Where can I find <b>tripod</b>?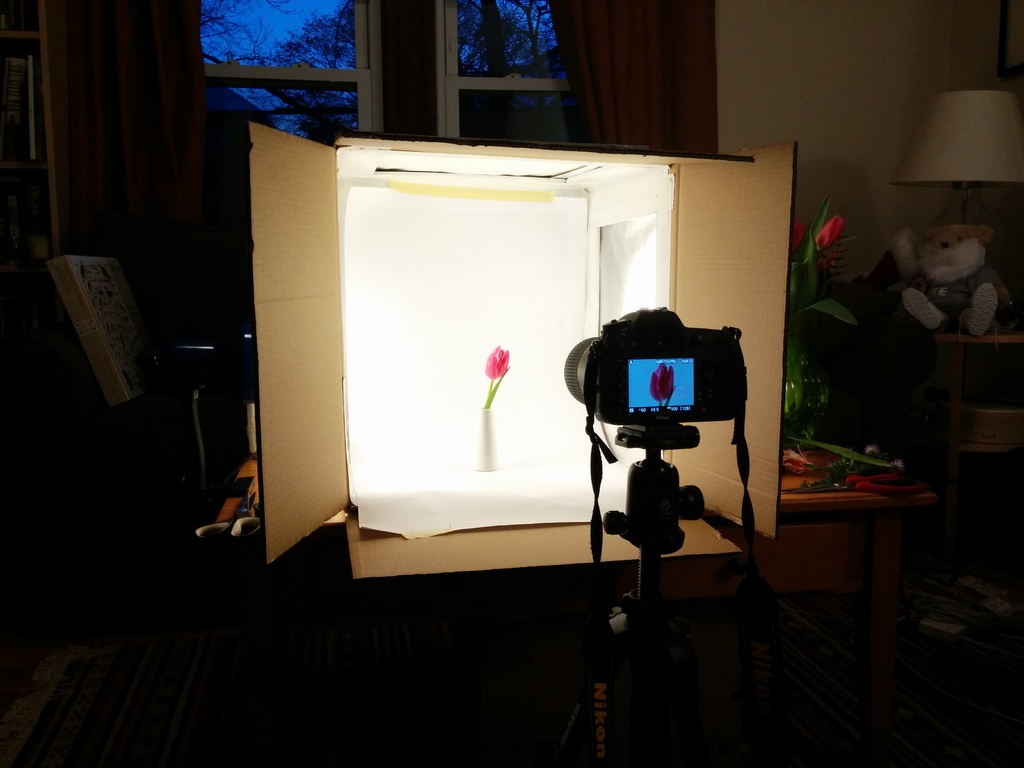
You can find it at (554, 424, 705, 766).
